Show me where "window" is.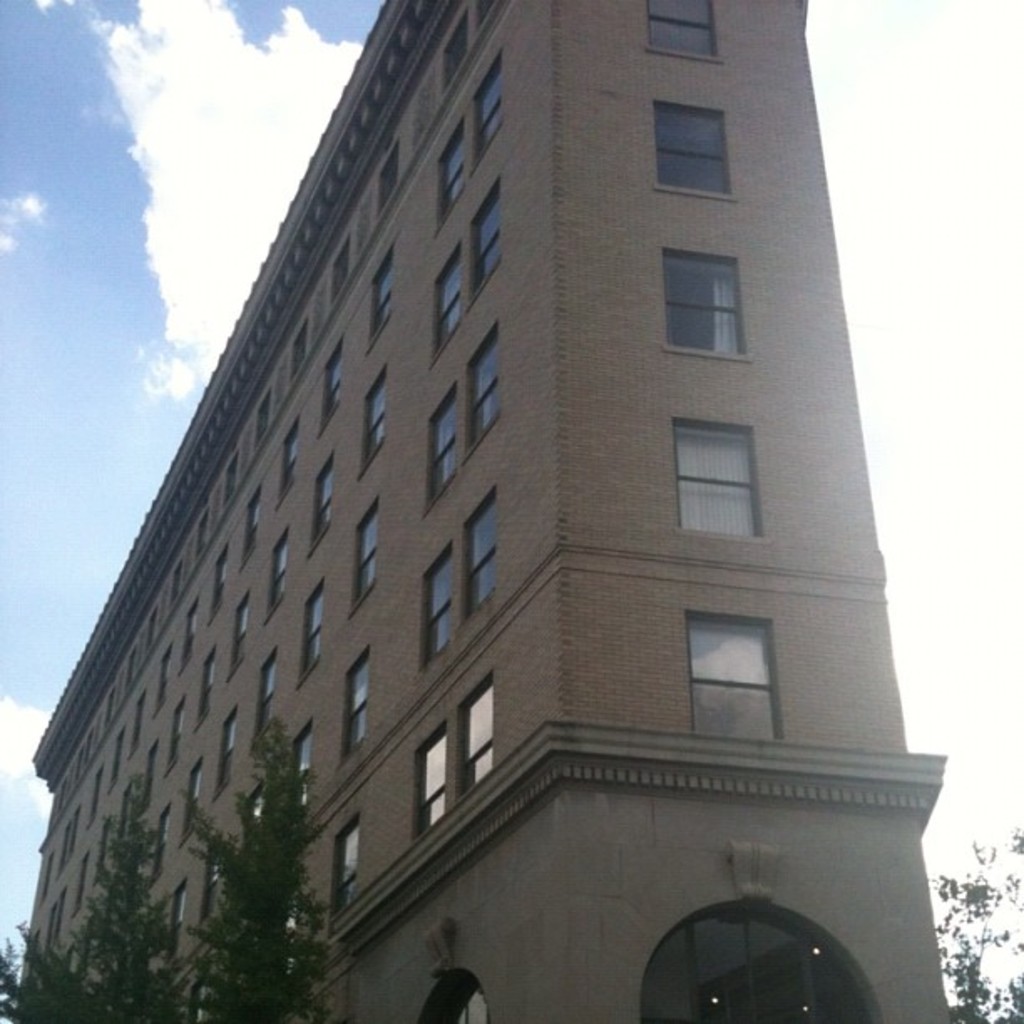
"window" is at {"x1": 430, "y1": 381, "x2": 455, "y2": 507}.
